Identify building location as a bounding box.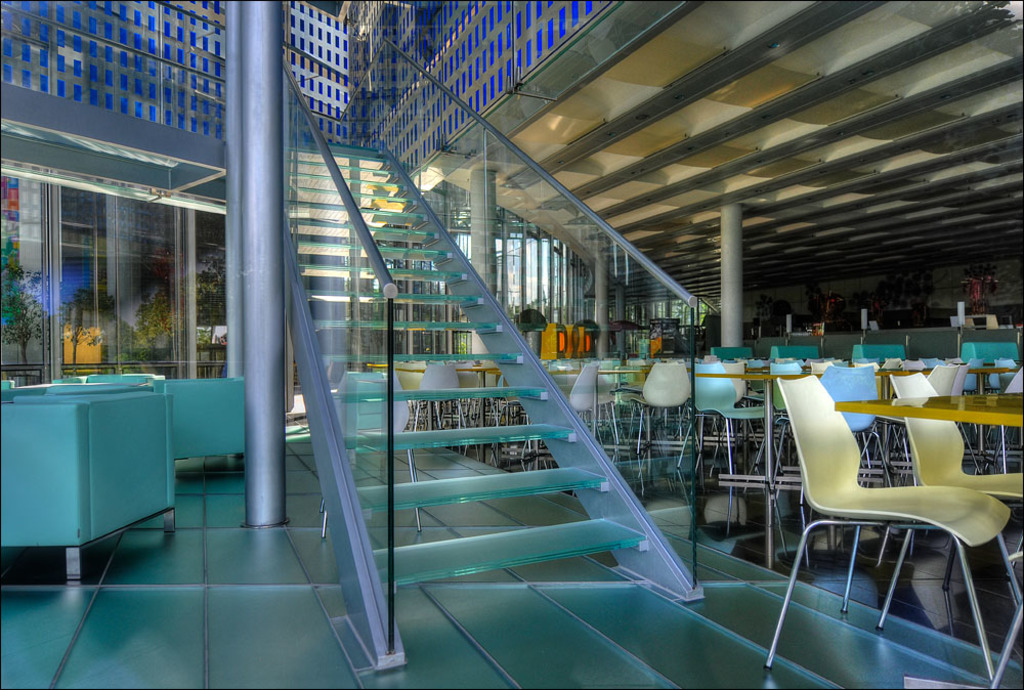
0,0,1023,689.
